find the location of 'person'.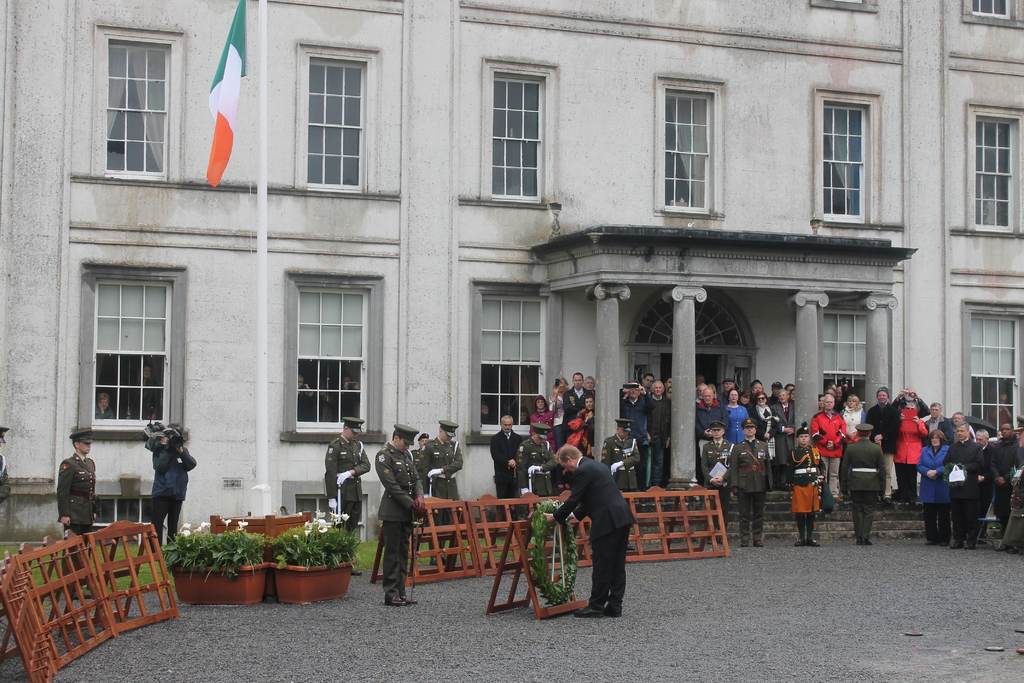
Location: 574 394 594 458.
